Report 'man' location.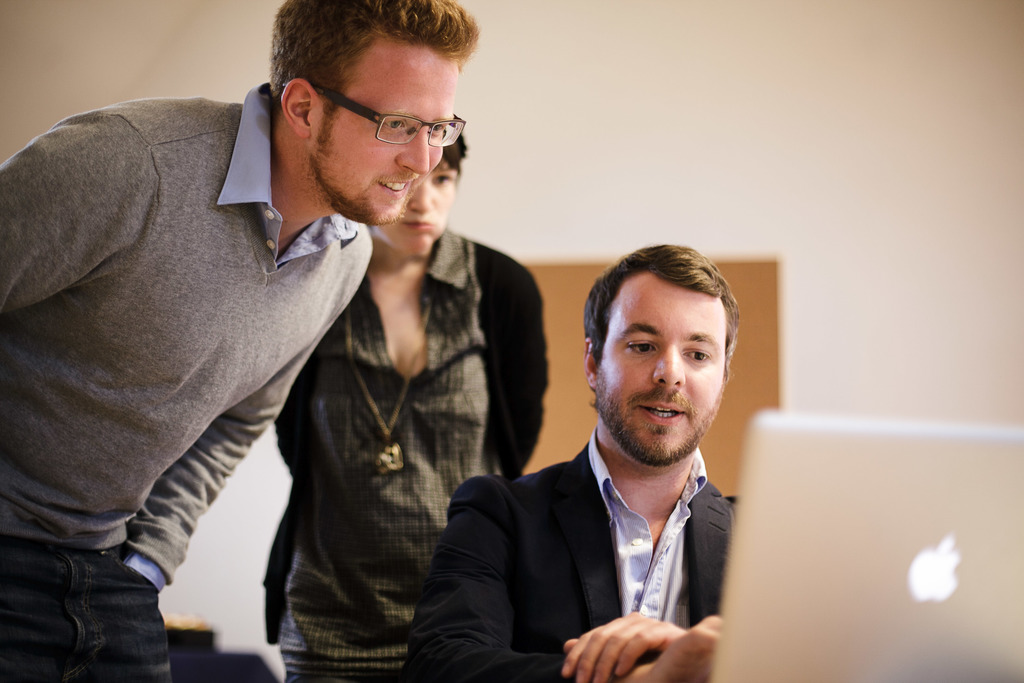
Report: select_region(0, 0, 478, 682).
